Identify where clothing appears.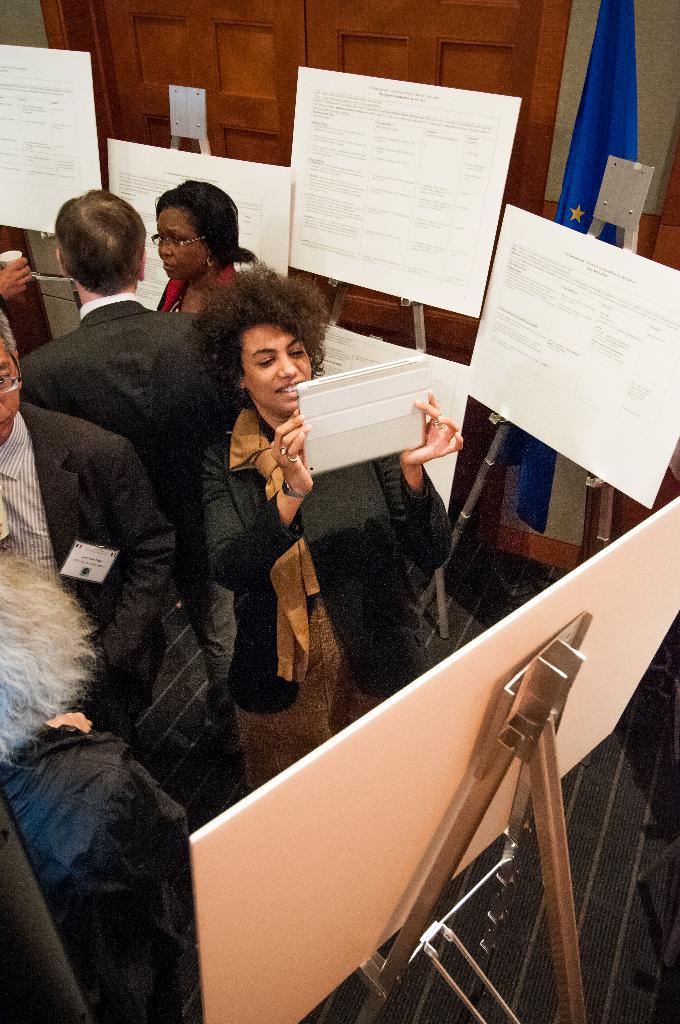
Appears at 202/384/462/767.
